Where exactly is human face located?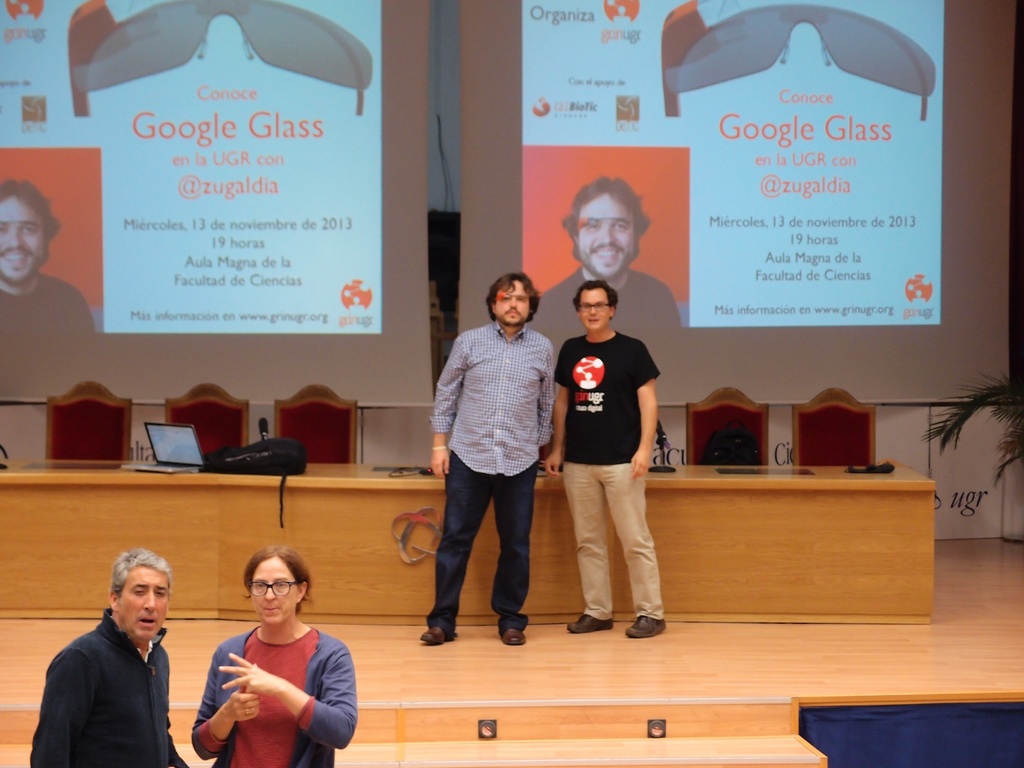
Its bounding box is [0, 197, 45, 282].
